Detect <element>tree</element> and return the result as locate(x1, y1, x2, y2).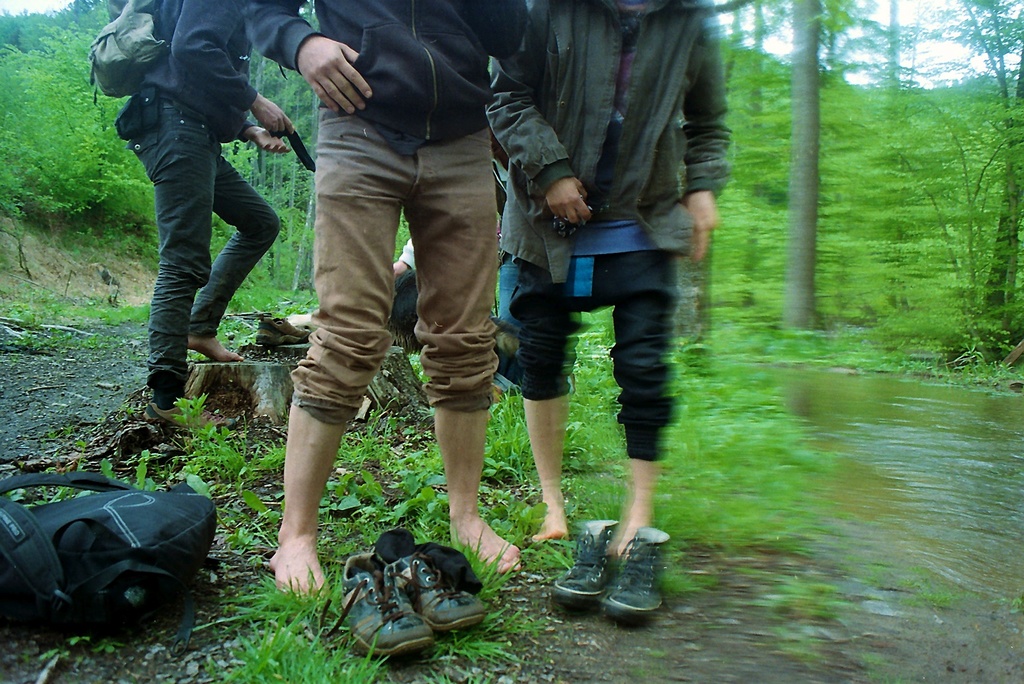
locate(891, 0, 1023, 362).
